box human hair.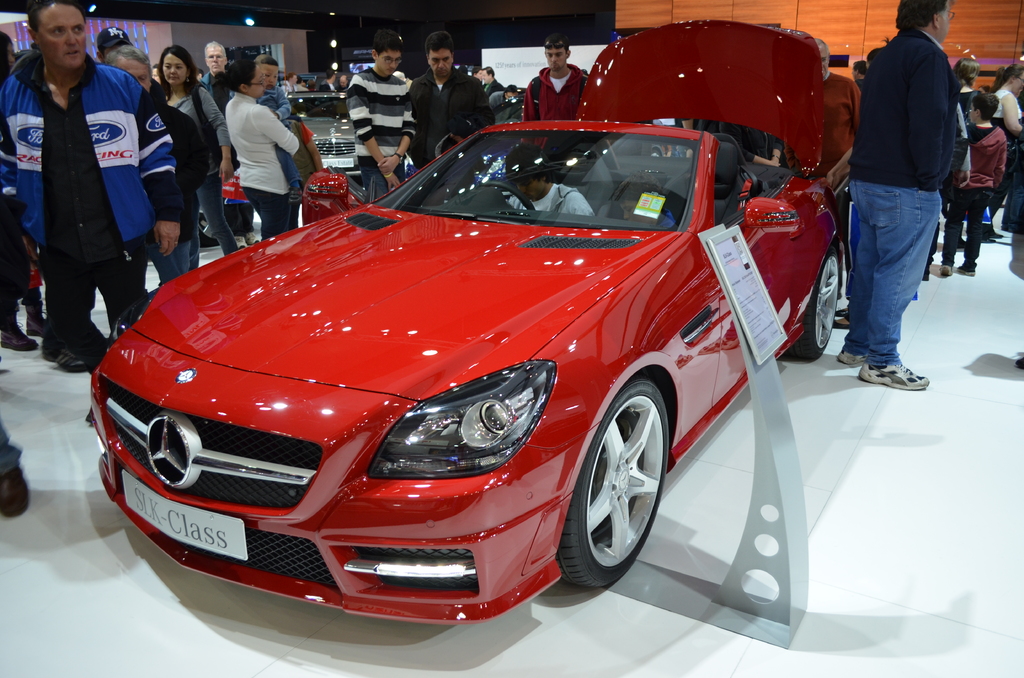
box=[328, 69, 337, 80].
